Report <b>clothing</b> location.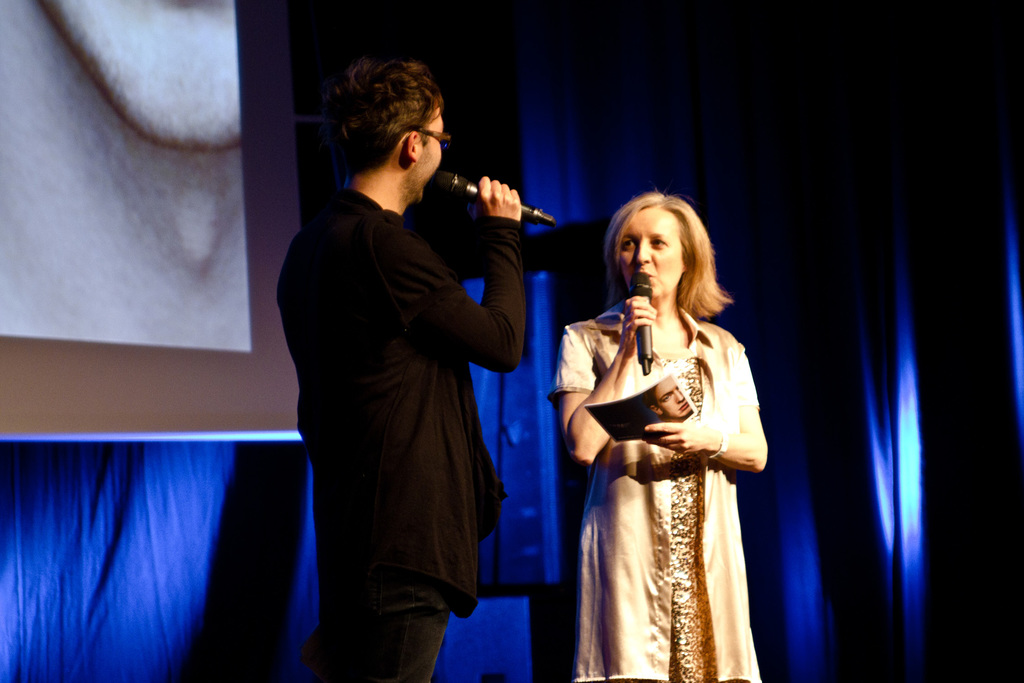
Report: (282, 181, 538, 682).
